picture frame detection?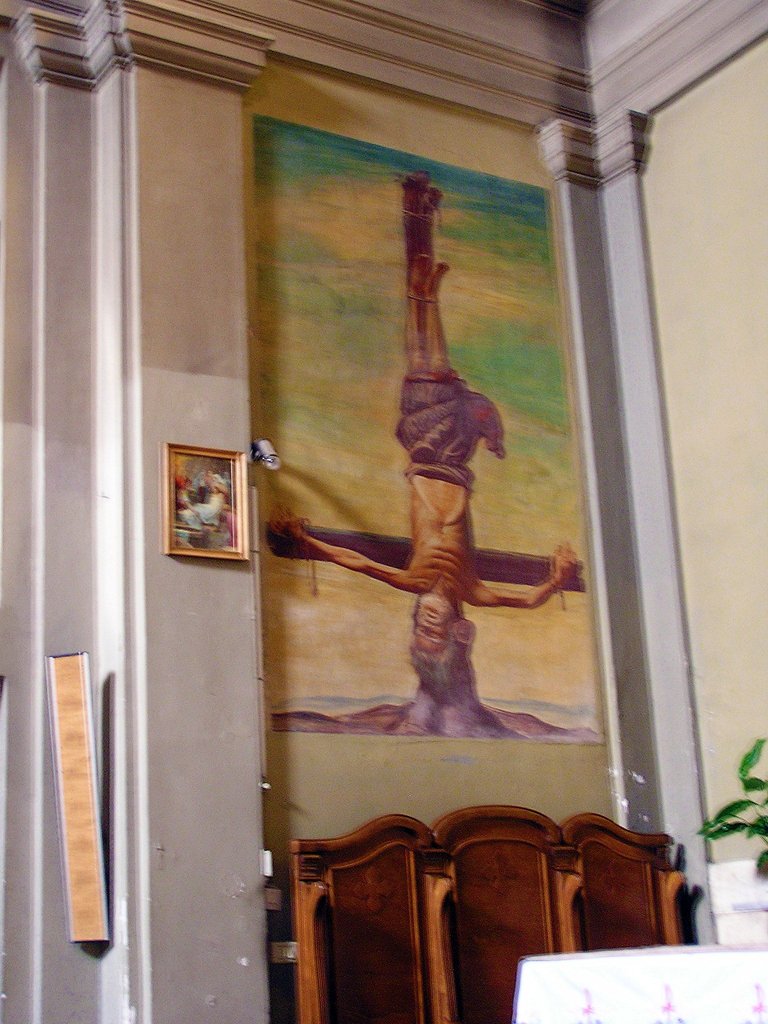
region(164, 445, 250, 566)
